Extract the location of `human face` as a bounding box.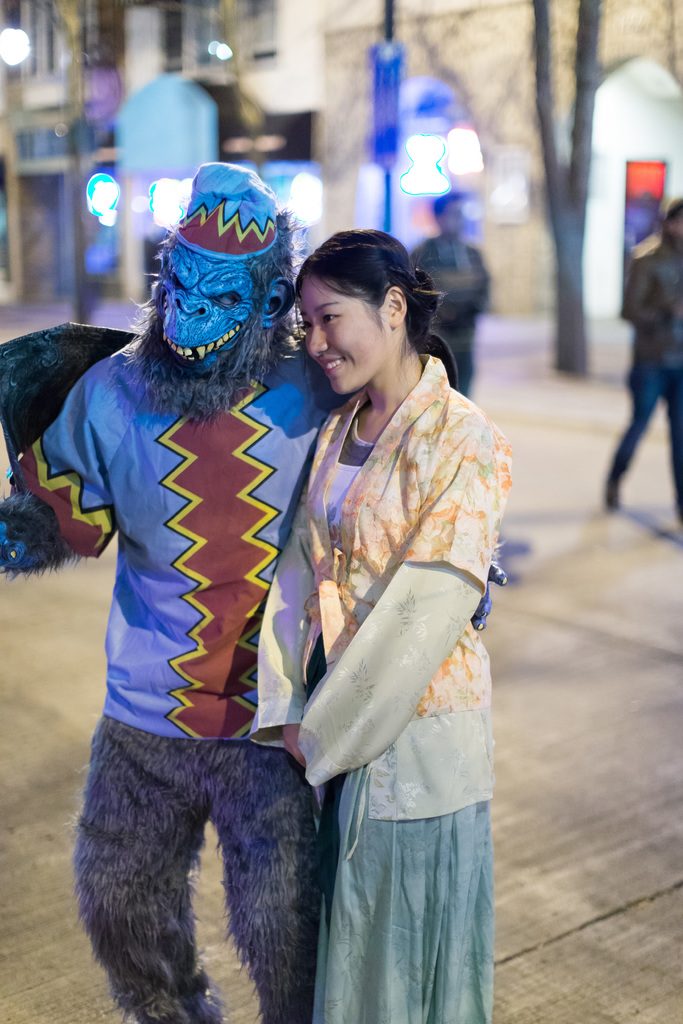
region(306, 273, 384, 398).
